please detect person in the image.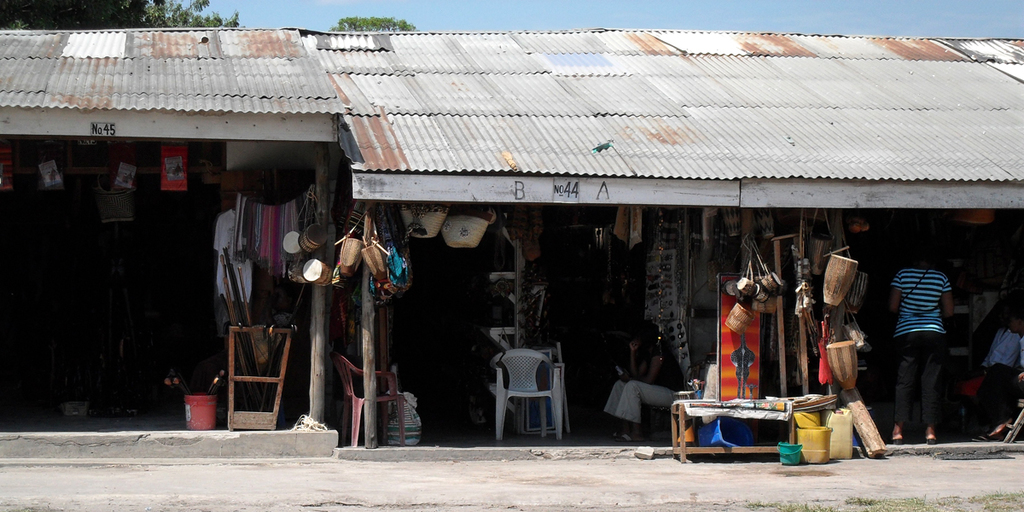
bbox=(883, 249, 958, 443).
